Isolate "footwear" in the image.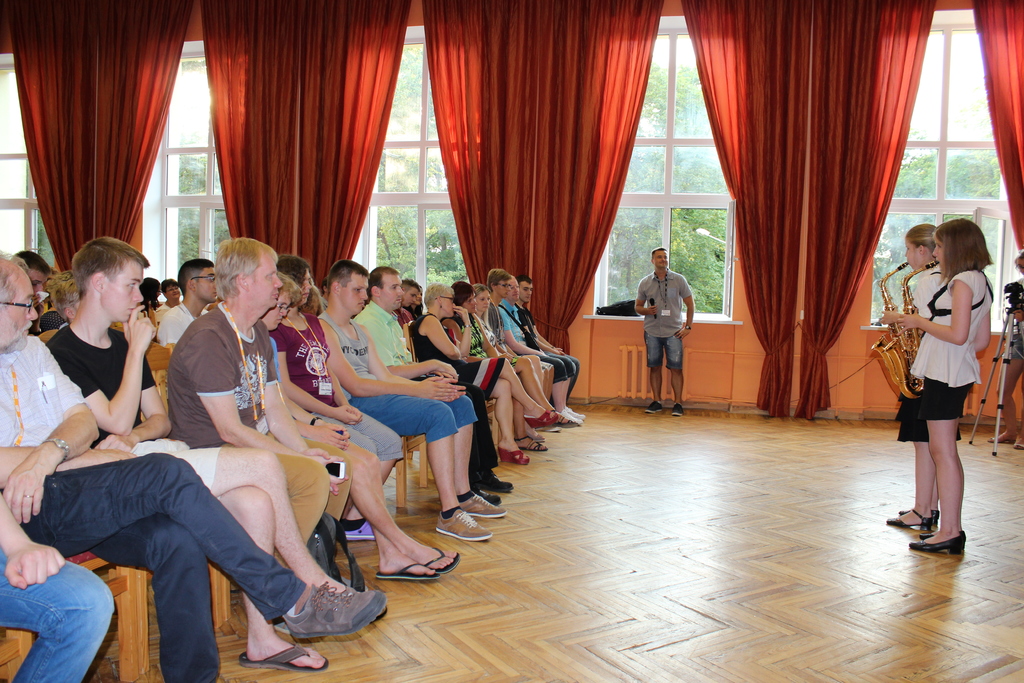
Isolated region: locate(461, 490, 506, 523).
